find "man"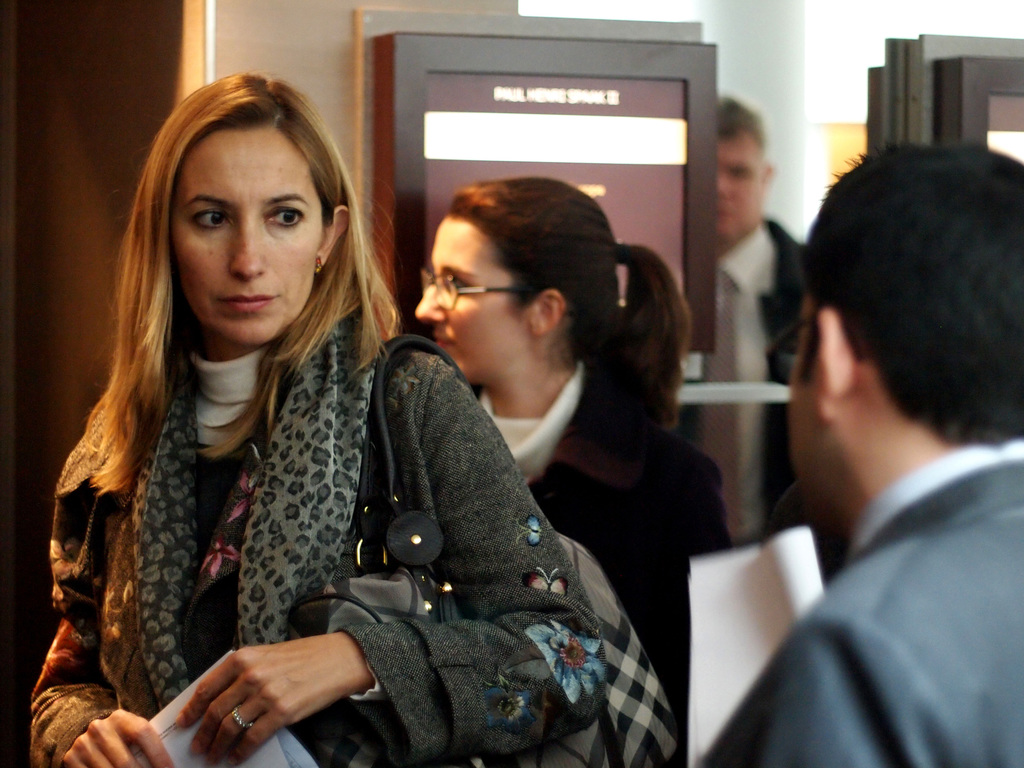
<region>708, 88, 831, 582</region>
